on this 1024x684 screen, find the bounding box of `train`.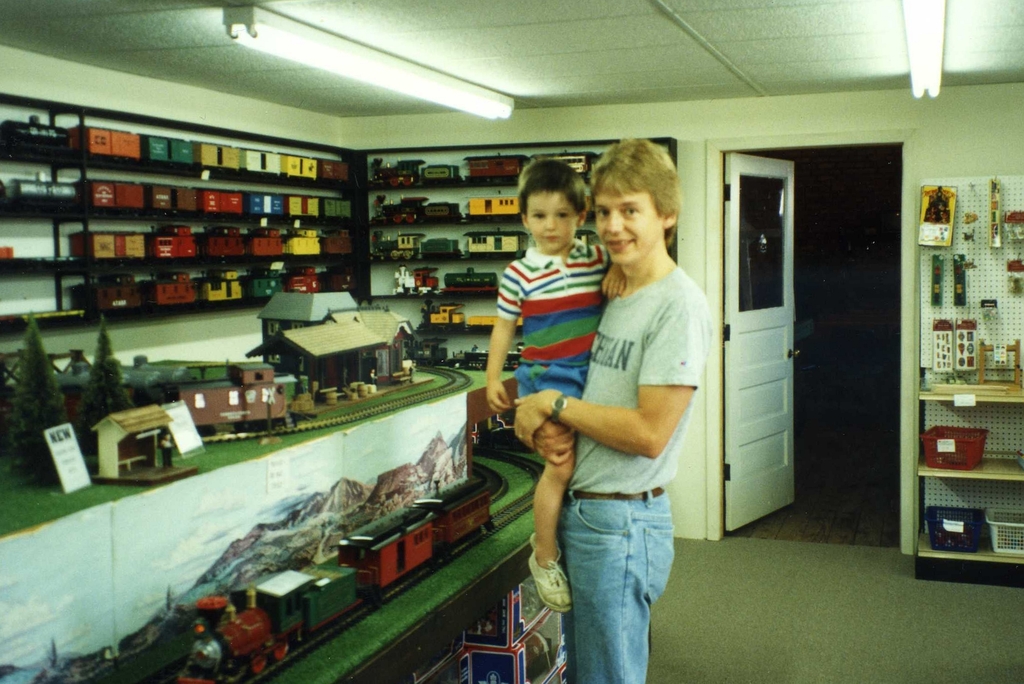
Bounding box: [left=178, top=489, right=494, bottom=683].
